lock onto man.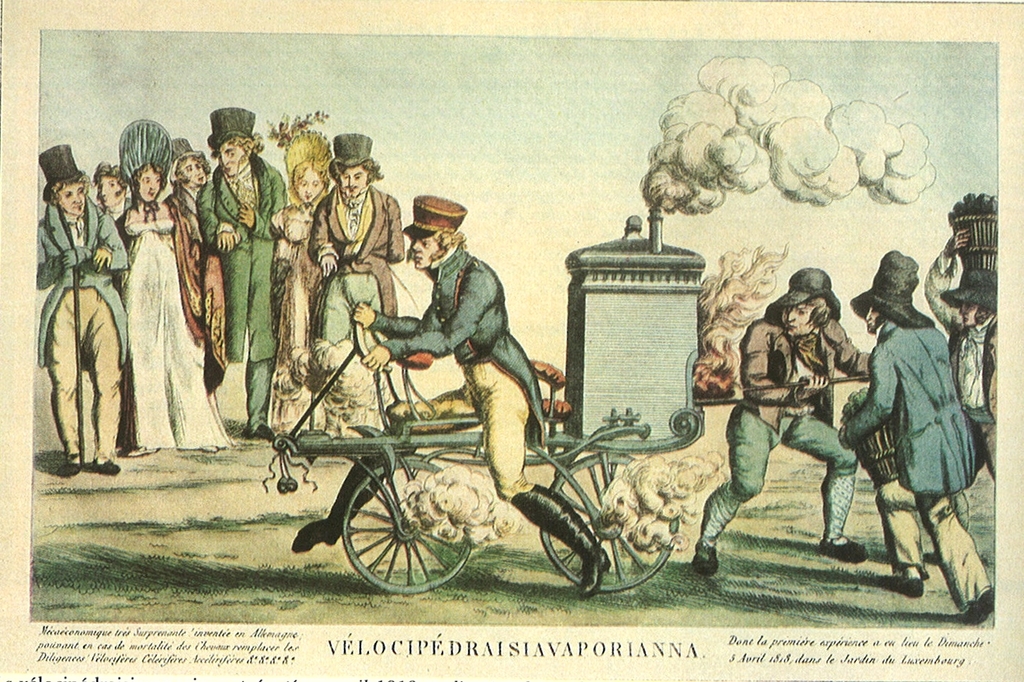
Locked: x1=307 y1=131 x2=407 y2=428.
